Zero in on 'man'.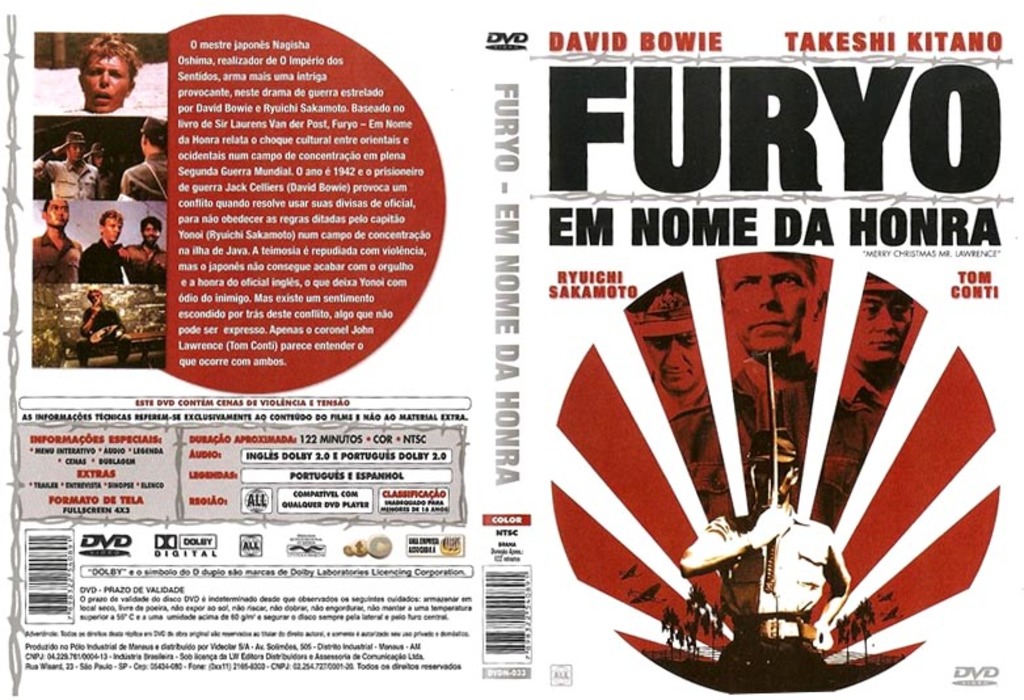
Zeroed in: 121 215 170 279.
